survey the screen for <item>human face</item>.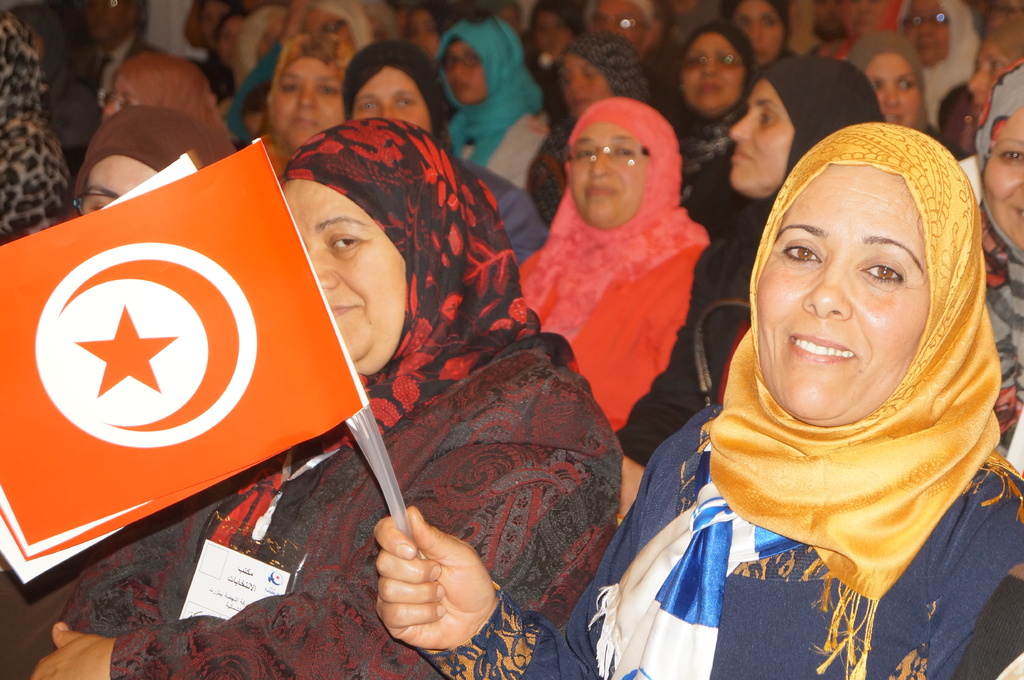
Survey found: (x1=755, y1=166, x2=927, y2=417).
